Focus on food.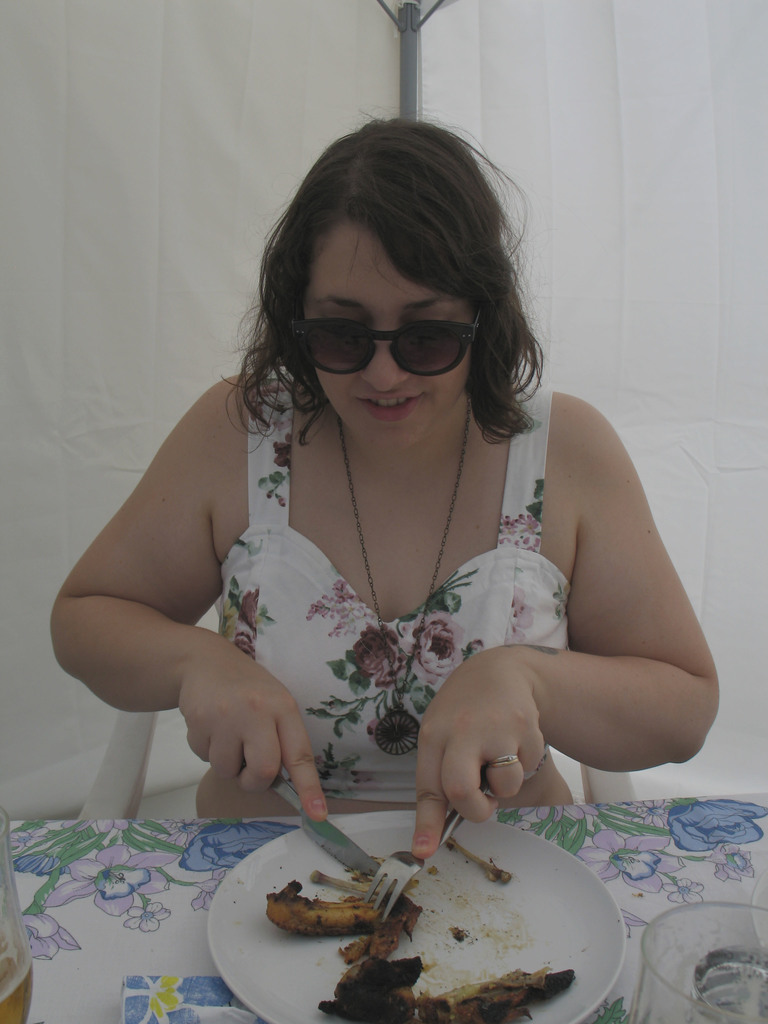
Focused at l=250, t=831, r=596, b=1018.
